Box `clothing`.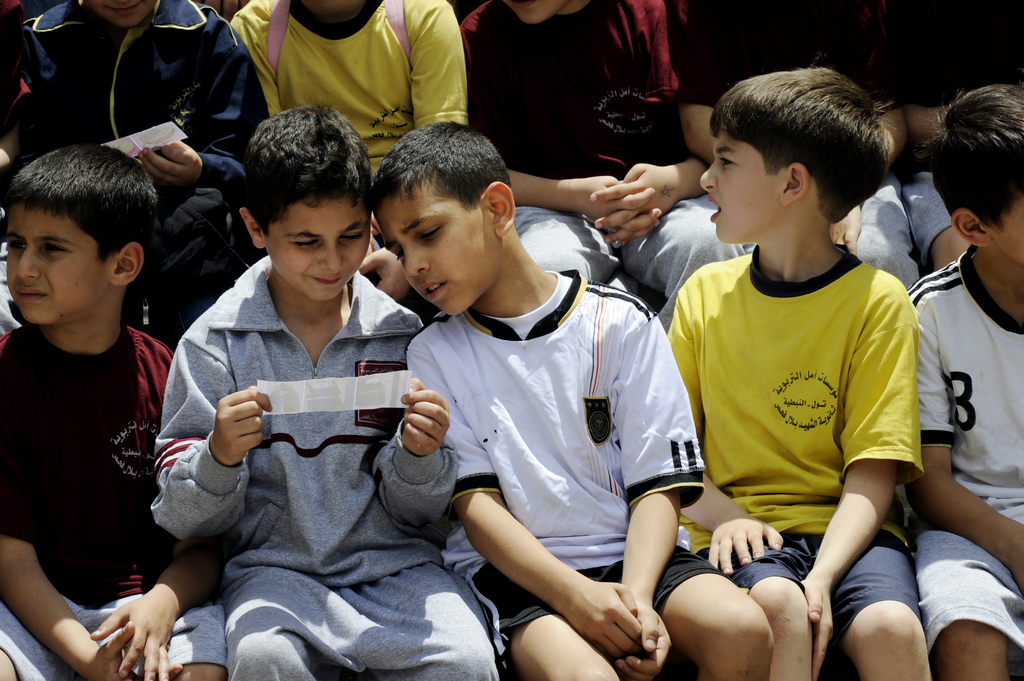
box(403, 264, 725, 645).
